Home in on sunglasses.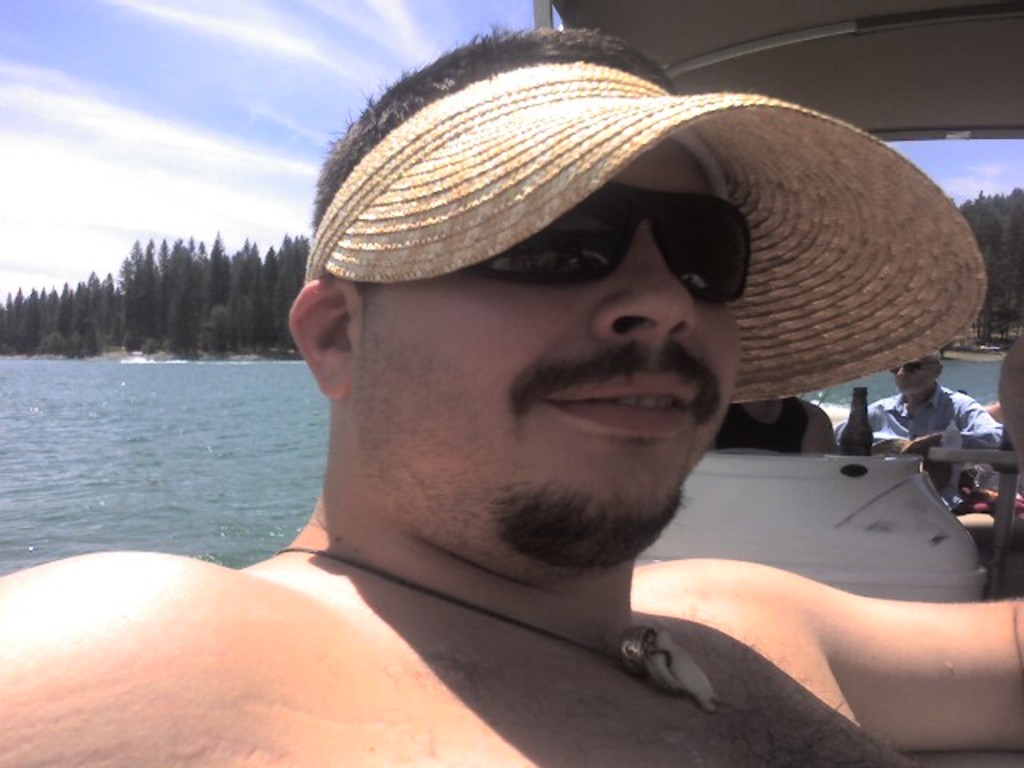
Homed in at 462 181 757 302.
